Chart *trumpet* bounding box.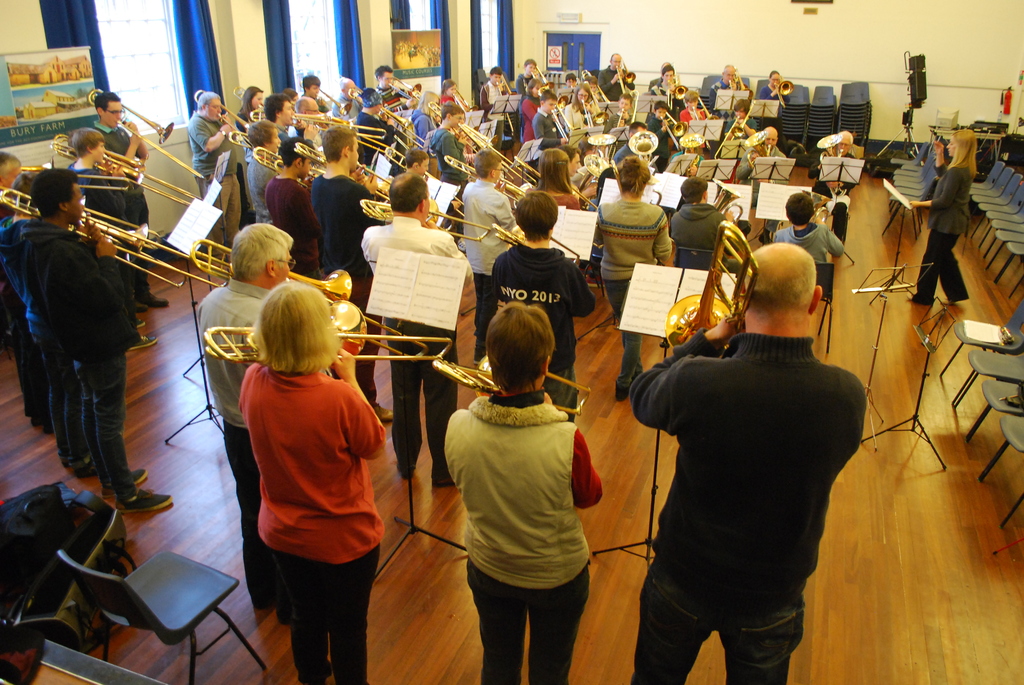
Charted: <bbox>186, 233, 353, 306</bbox>.
